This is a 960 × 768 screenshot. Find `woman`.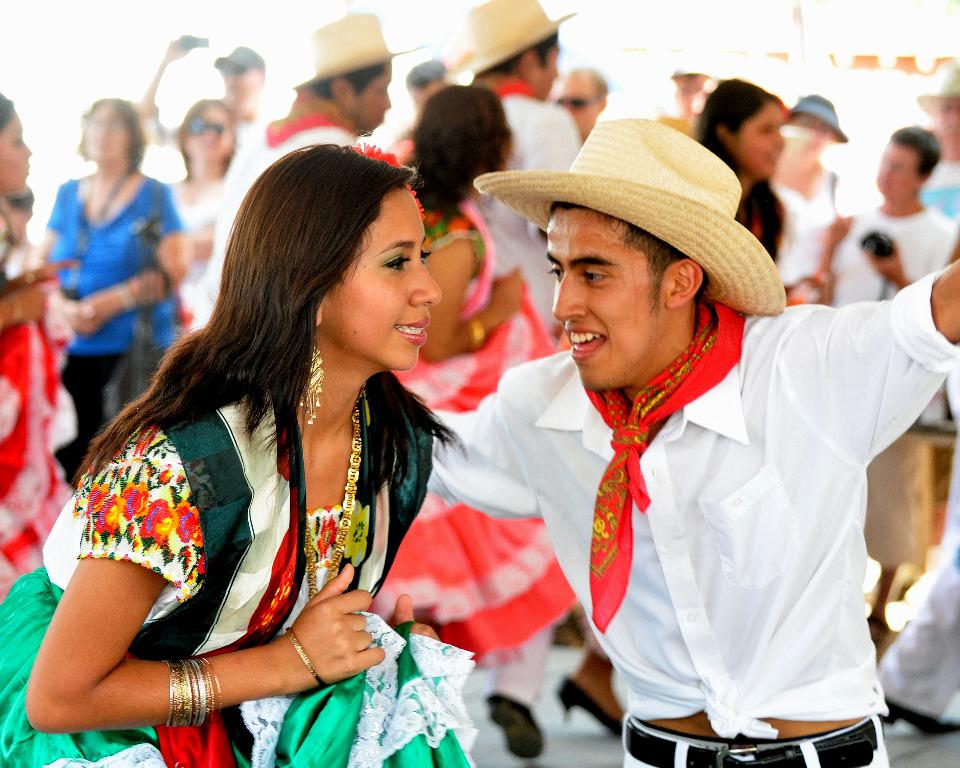
Bounding box: (684, 72, 795, 263).
